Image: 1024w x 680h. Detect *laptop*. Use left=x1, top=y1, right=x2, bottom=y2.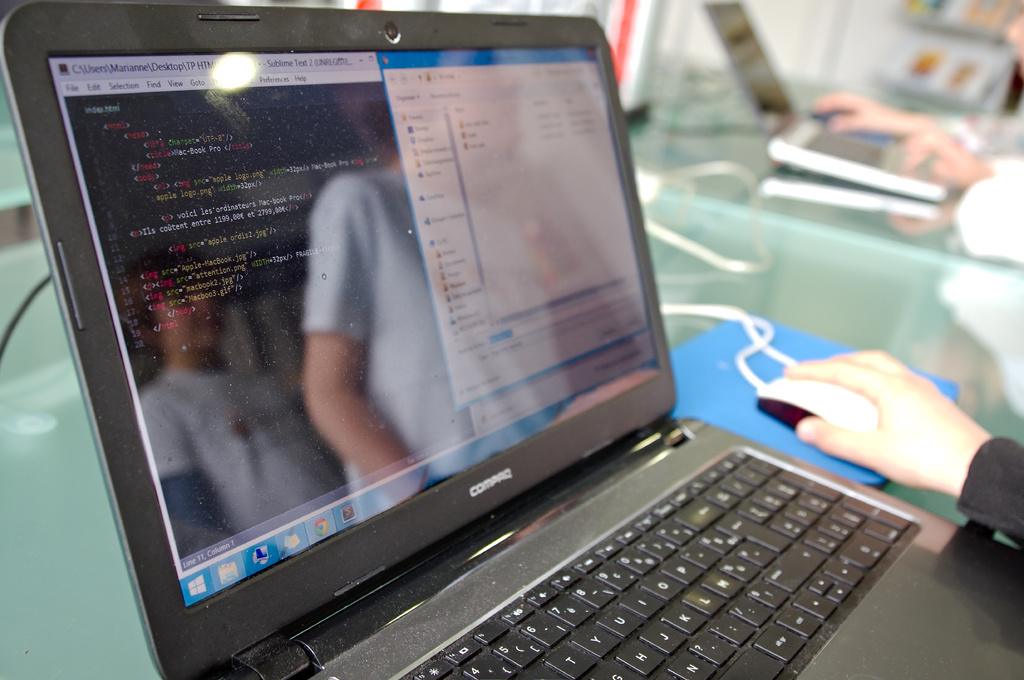
left=699, top=0, right=947, bottom=205.
